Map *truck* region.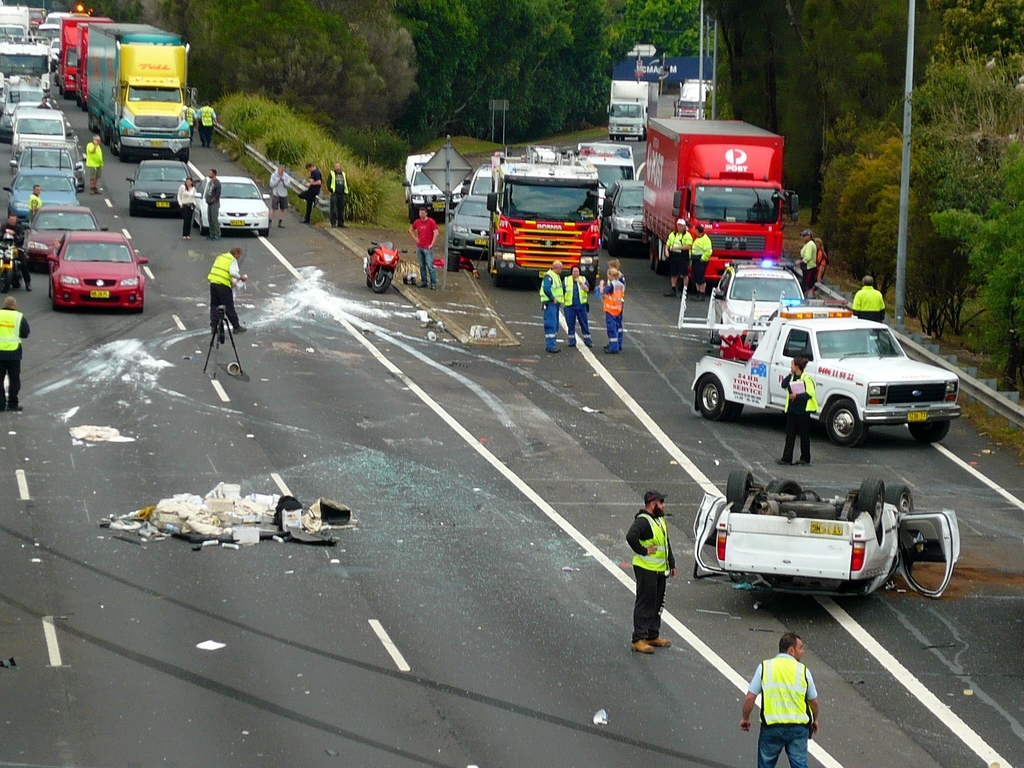
Mapped to [left=60, top=12, right=105, bottom=95].
